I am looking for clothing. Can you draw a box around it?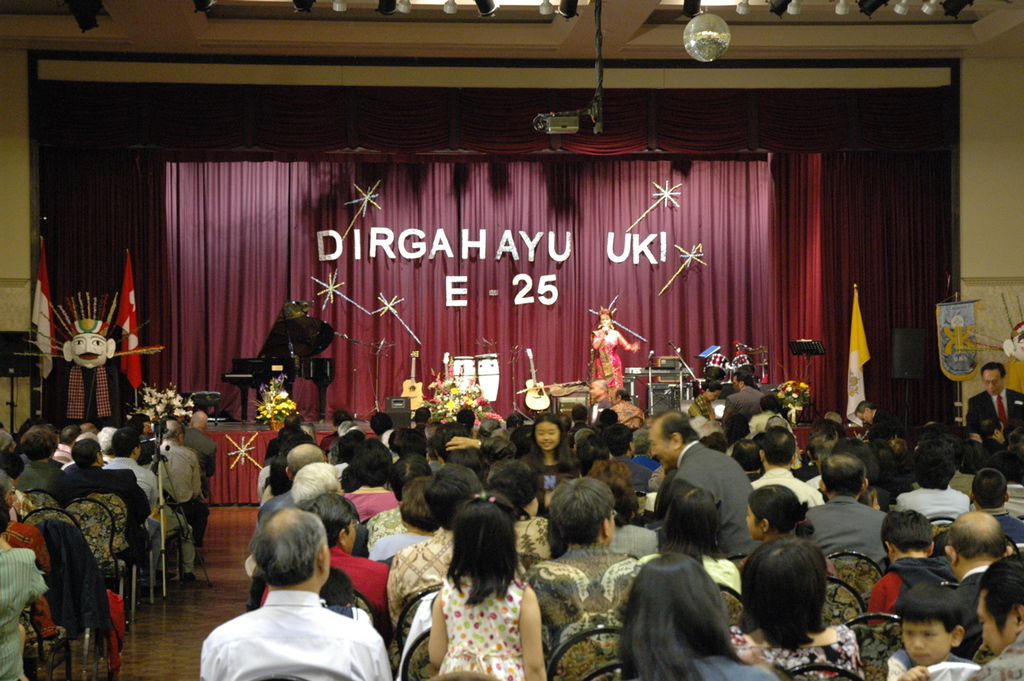
Sure, the bounding box is <box>949,566,986,595</box>.
